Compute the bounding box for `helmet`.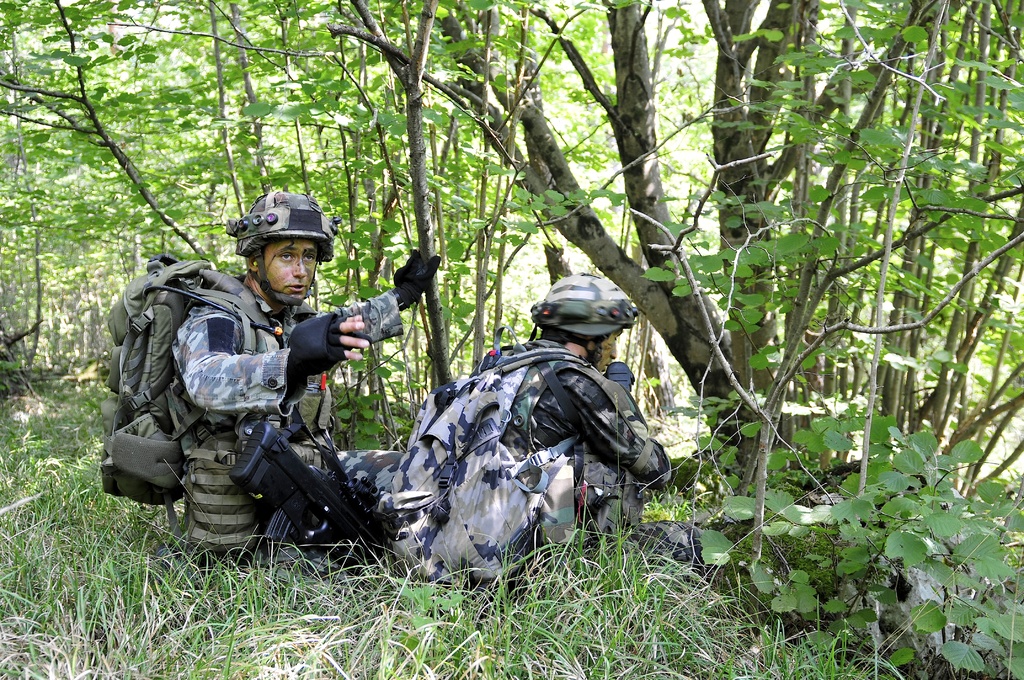
(223, 186, 342, 295).
